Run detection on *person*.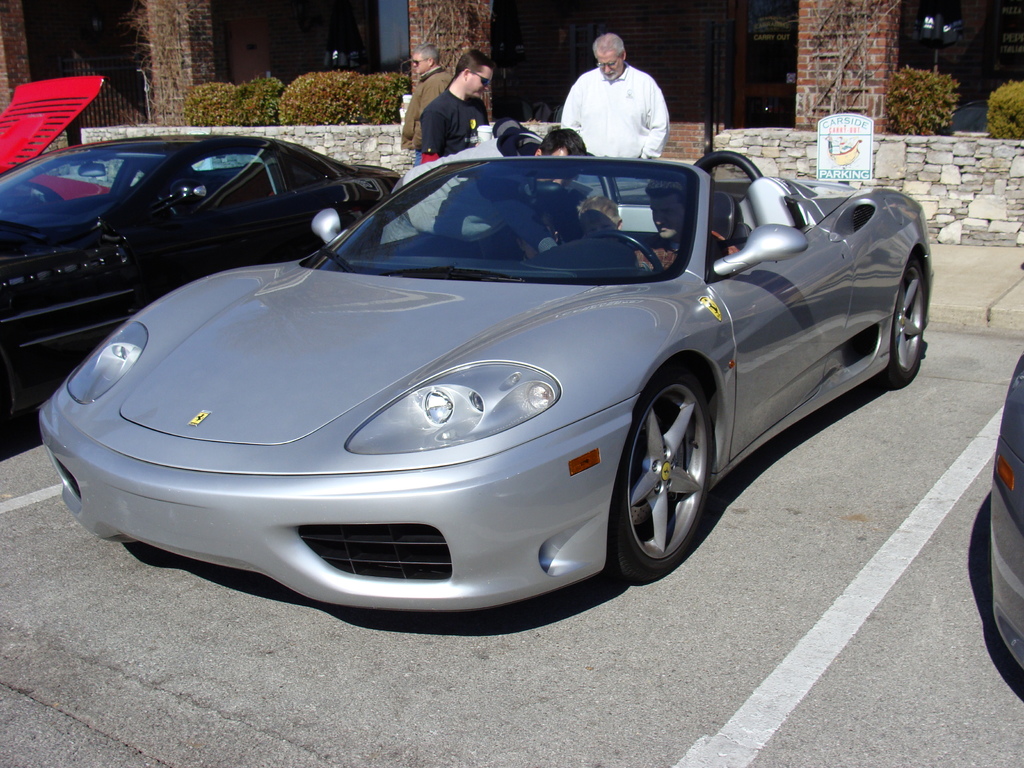
Result: <bbox>548, 36, 673, 199</bbox>.
